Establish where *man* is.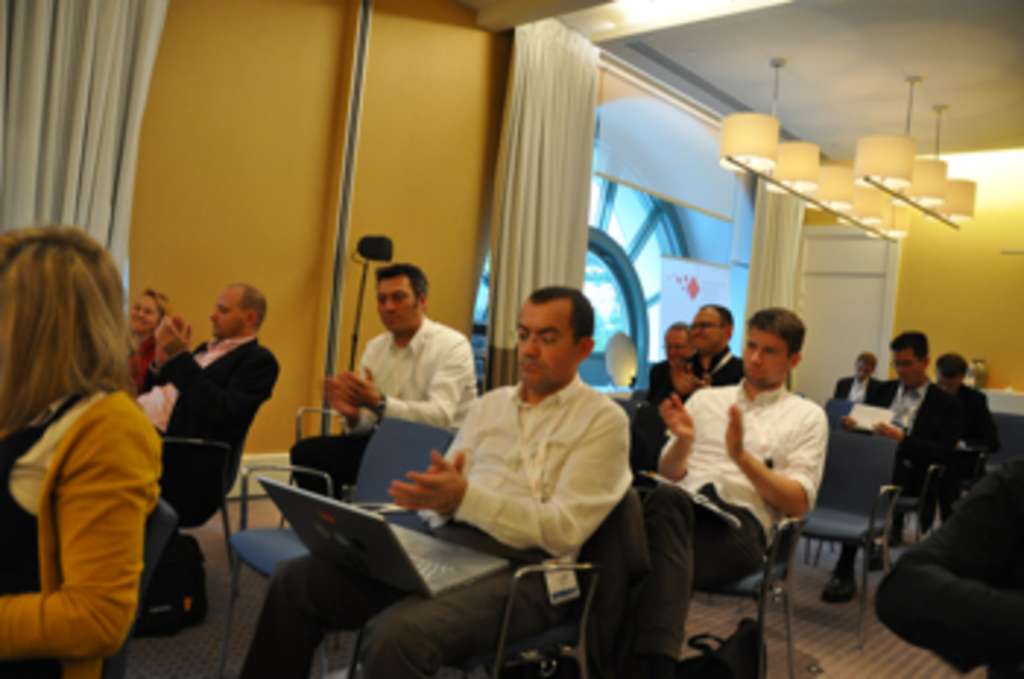
Established at box=[243, 287, 635, 676].
